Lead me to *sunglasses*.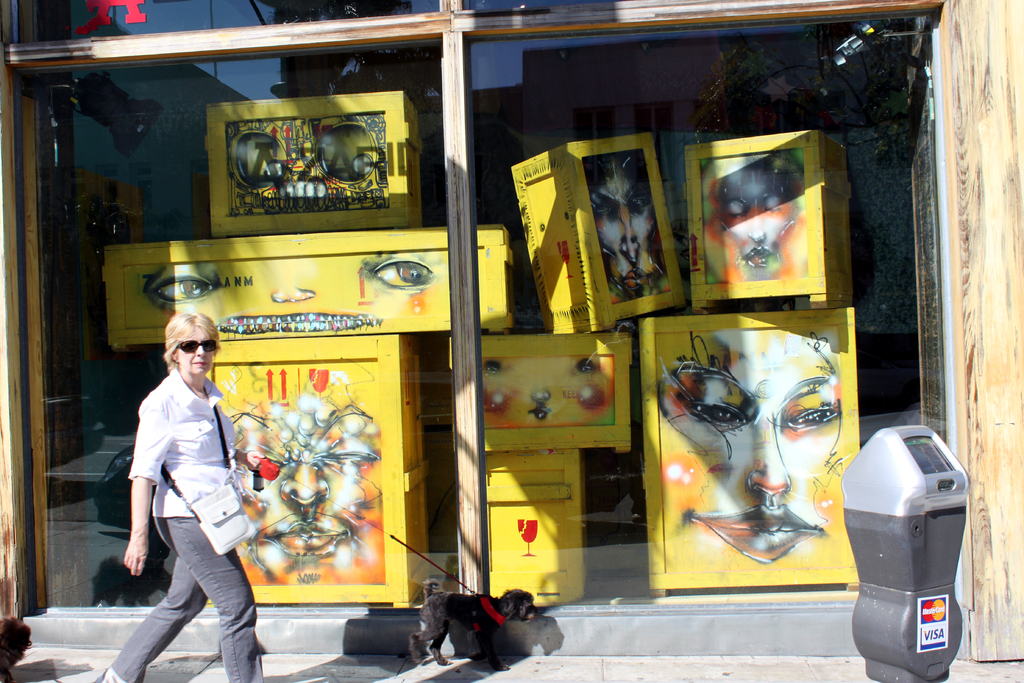
Lead to bbox=[179, 340, 214, 350].
